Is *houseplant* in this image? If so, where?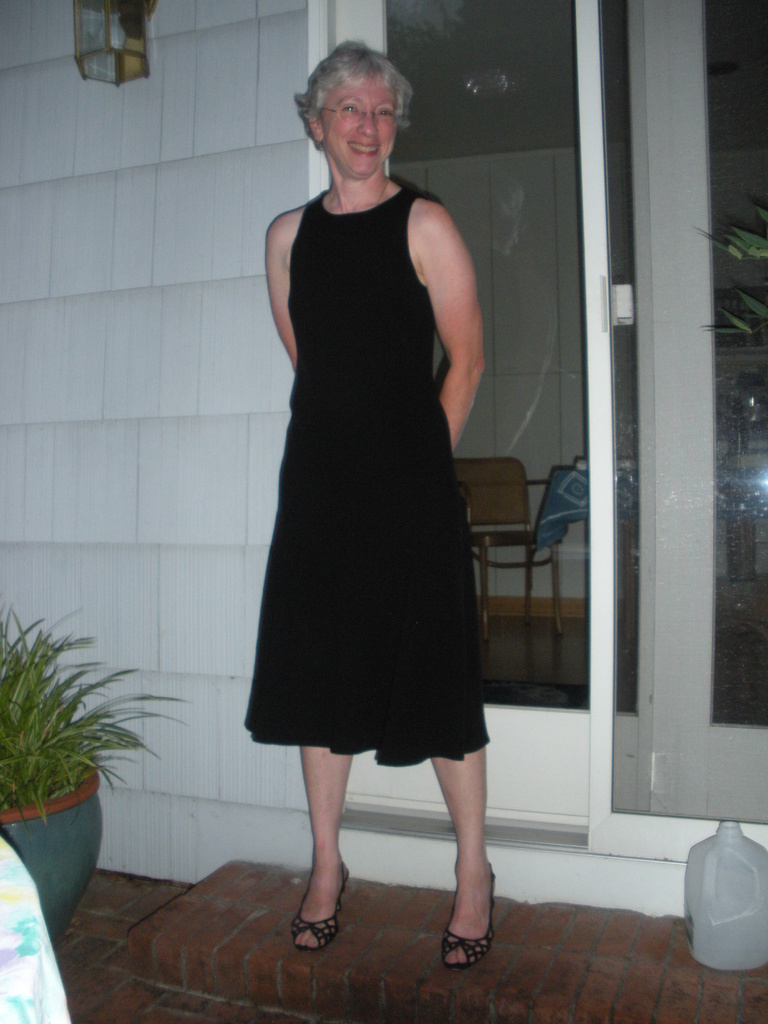
Yes, at <region>684, 190, 767, 360</region>.
